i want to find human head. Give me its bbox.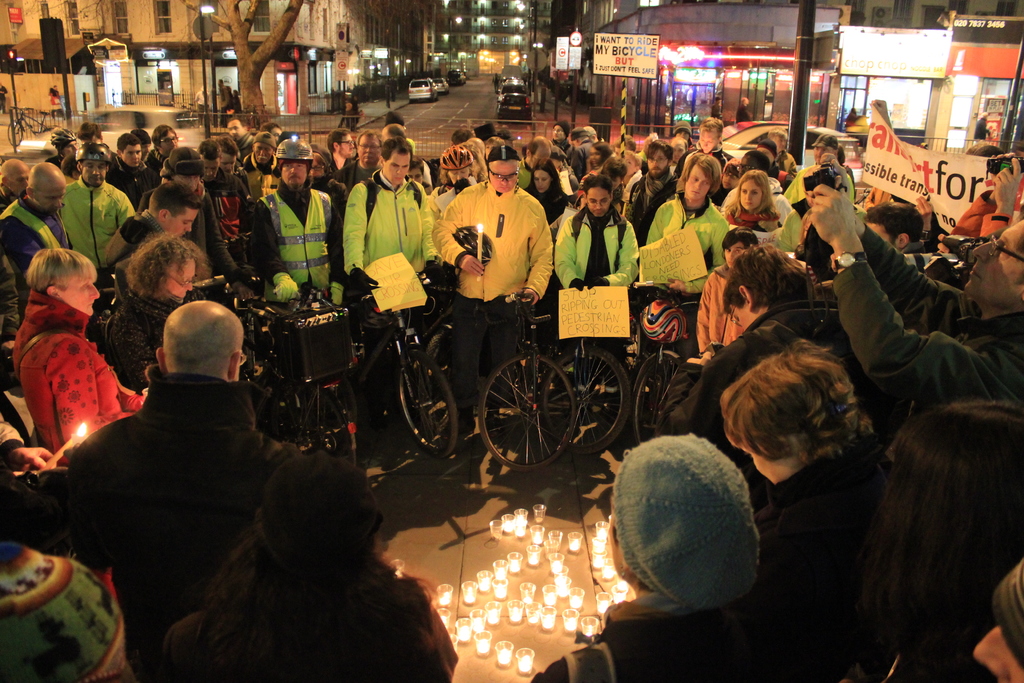
region(76, 122, 102, 142).
